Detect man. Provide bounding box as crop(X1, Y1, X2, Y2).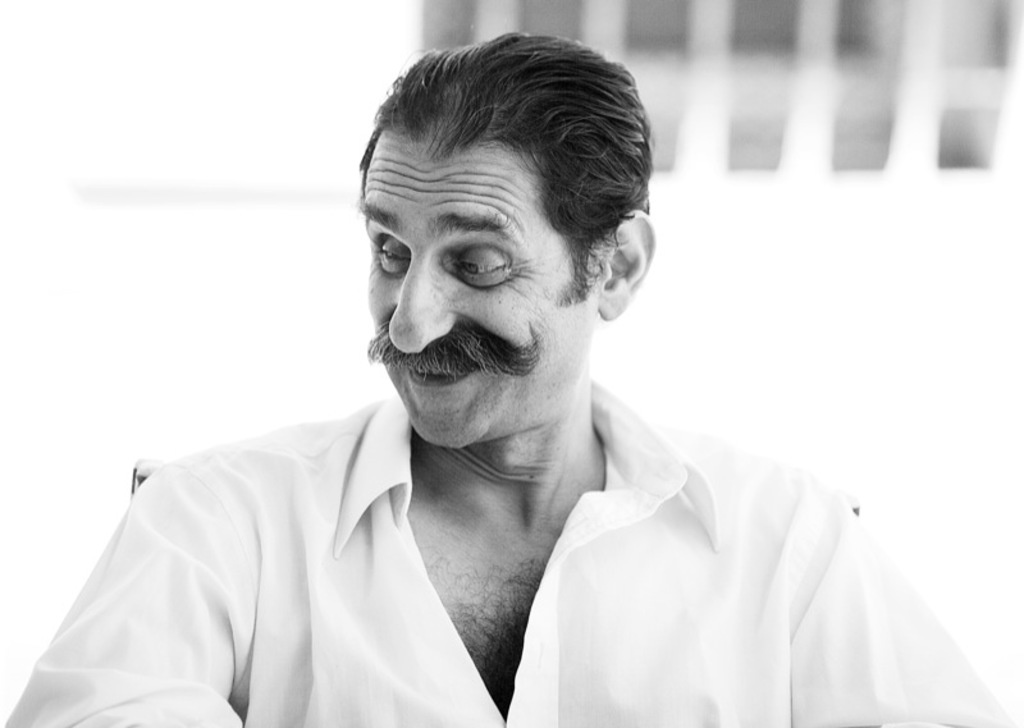
crop(76, 79, 955, 713).
